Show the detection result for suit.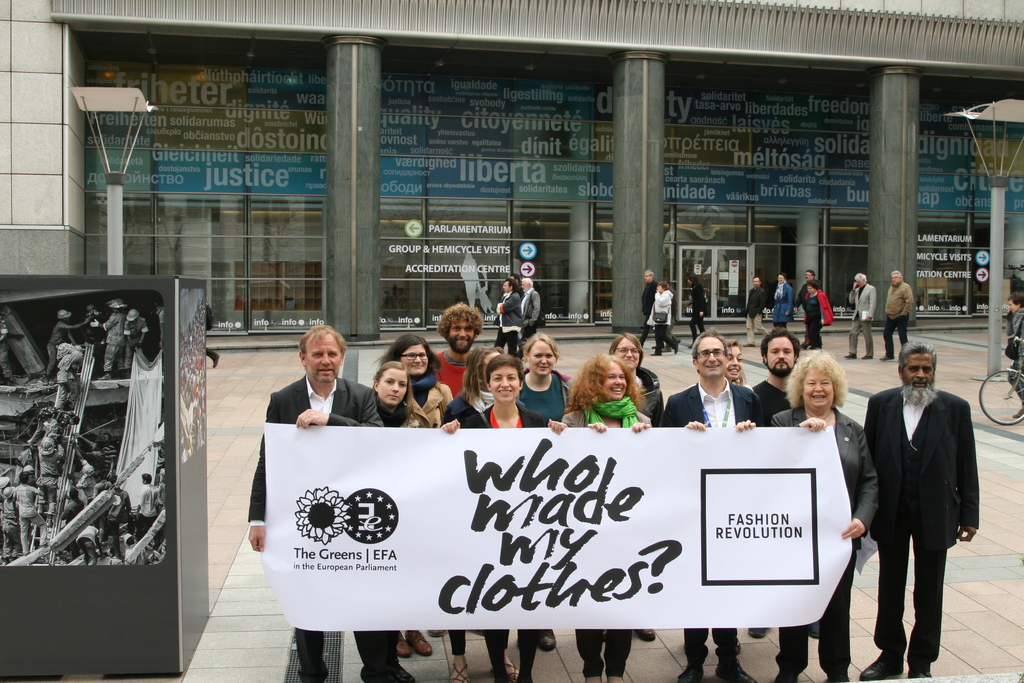
(659, 384, 768, 429).
